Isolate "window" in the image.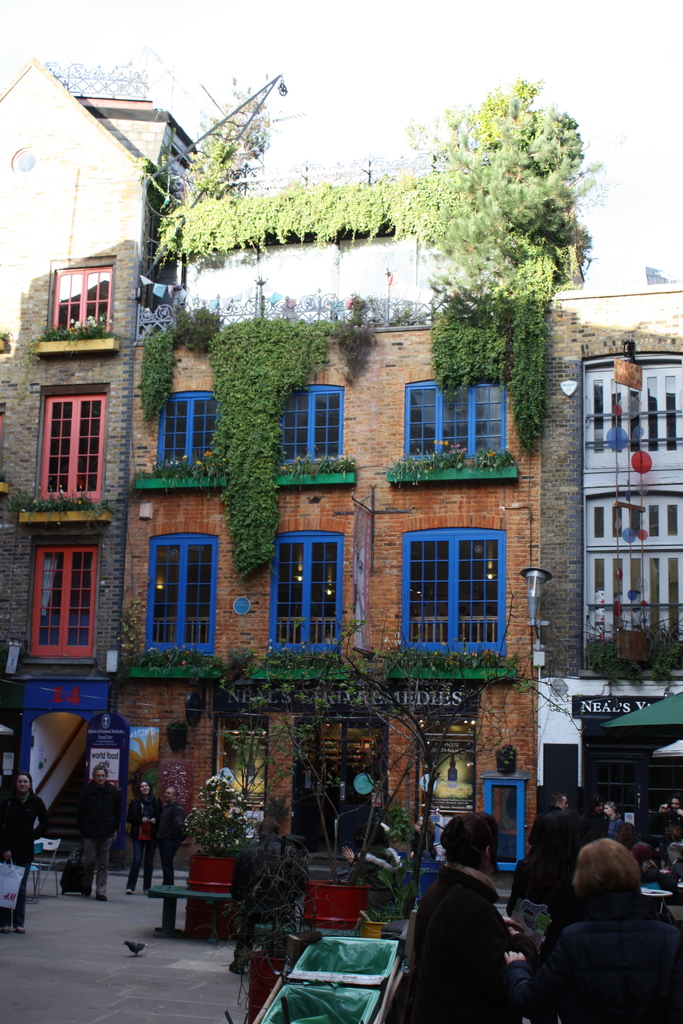
Isolated region: 403/526/501/636.
